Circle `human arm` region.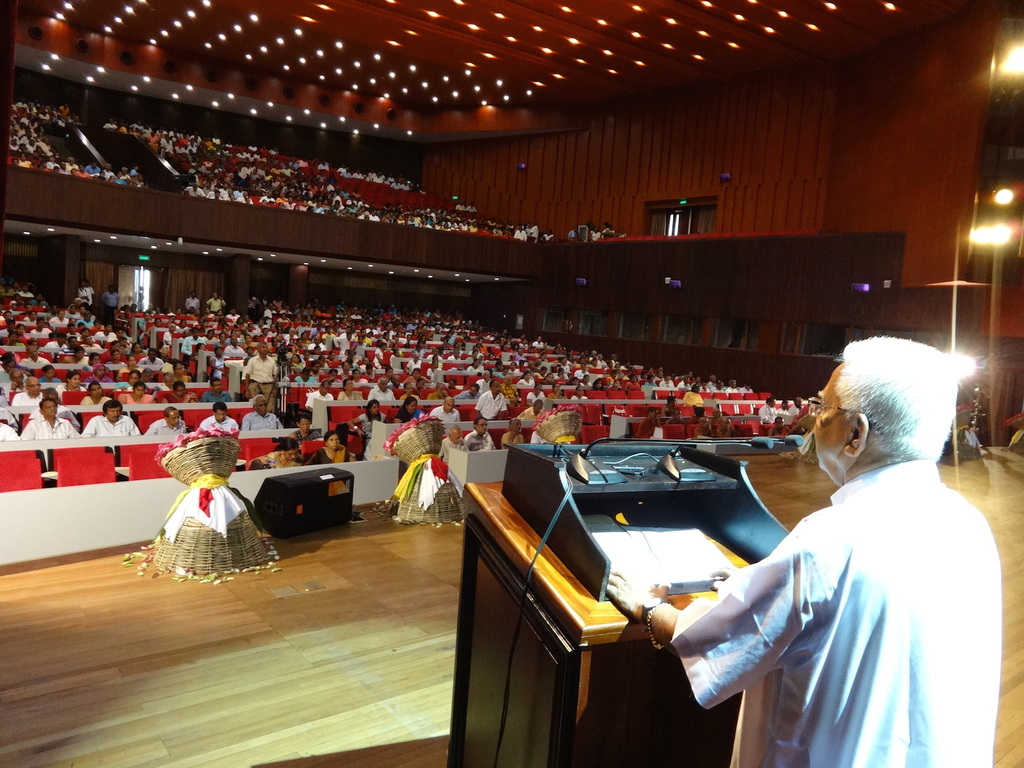
Region: bbox=(38, 341, 50, 348).
